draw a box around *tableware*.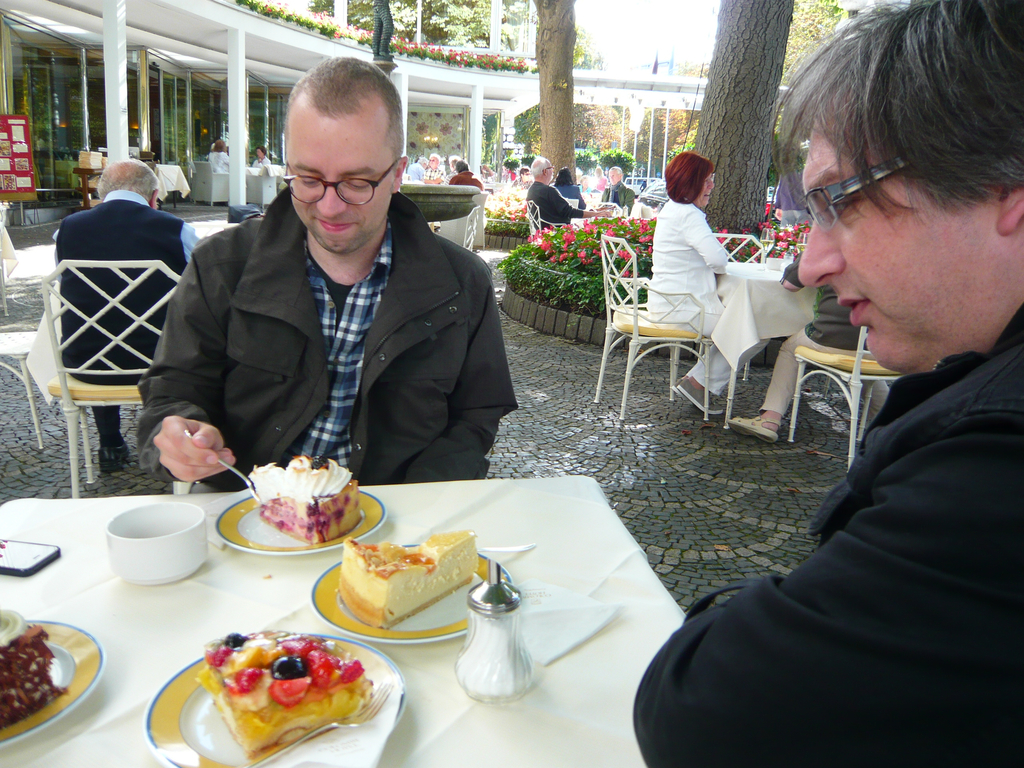
[left=93, top=509, right=204, bottom=604].
